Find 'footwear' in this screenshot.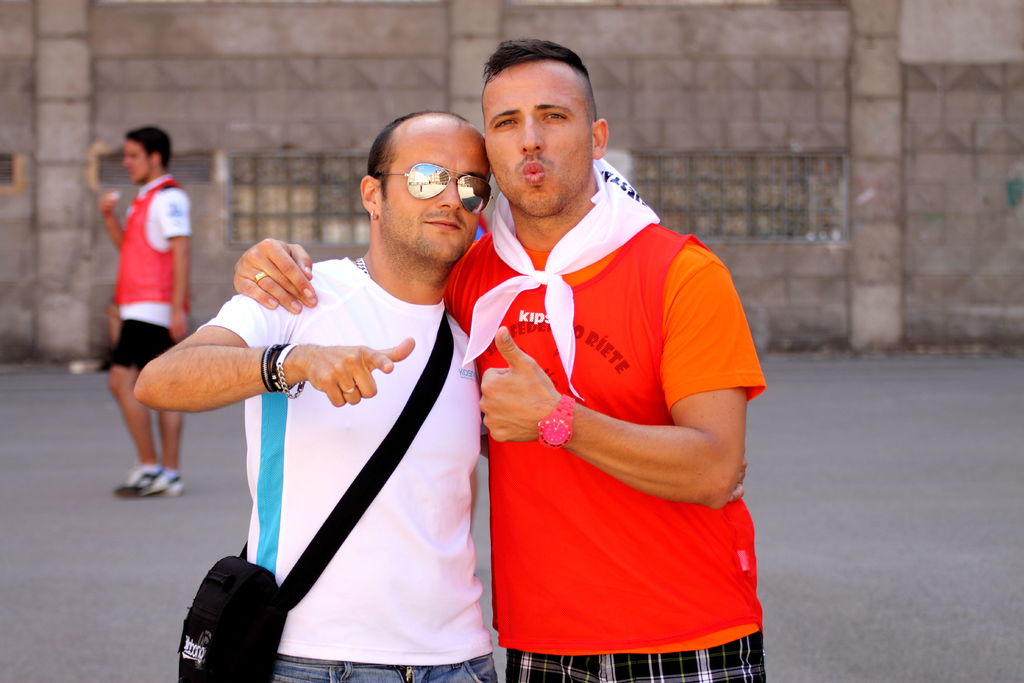
The bounding box for 'footwear' is left=115, top=466, right=161, bottom=497.
